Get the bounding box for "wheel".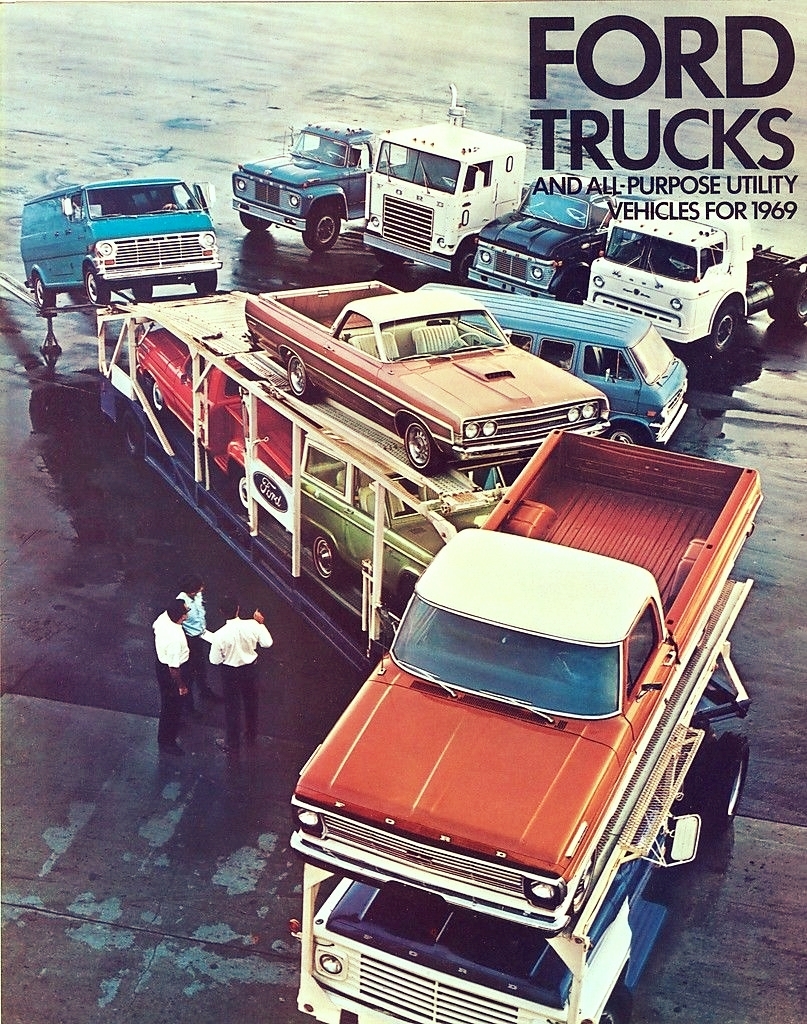
74,253,109,315.
